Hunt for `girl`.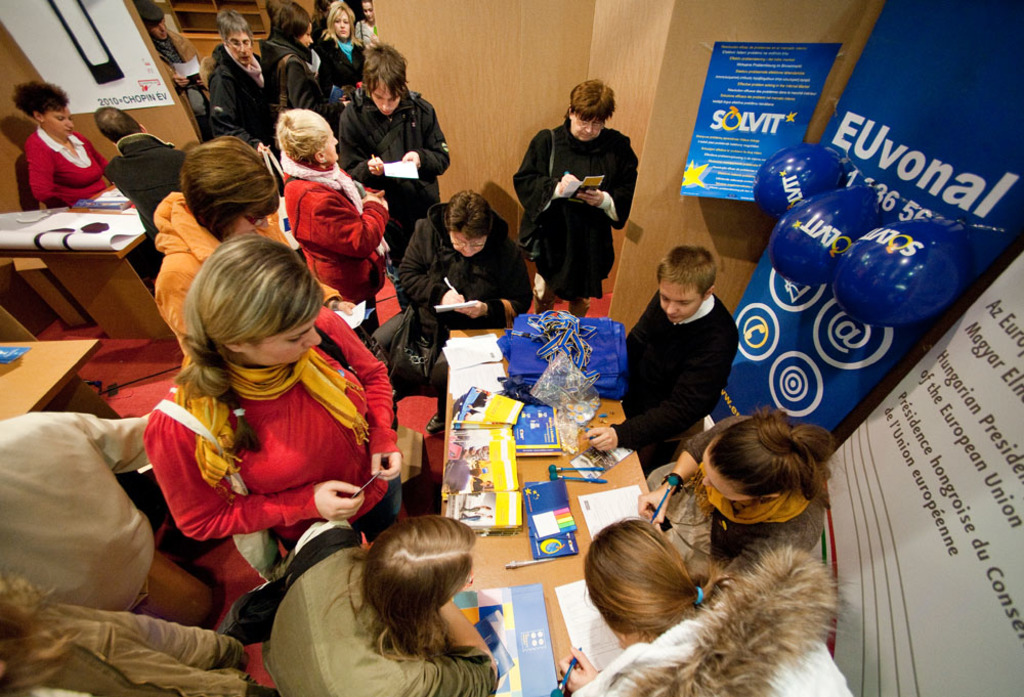
Hunted down at 274 516 515 692.
